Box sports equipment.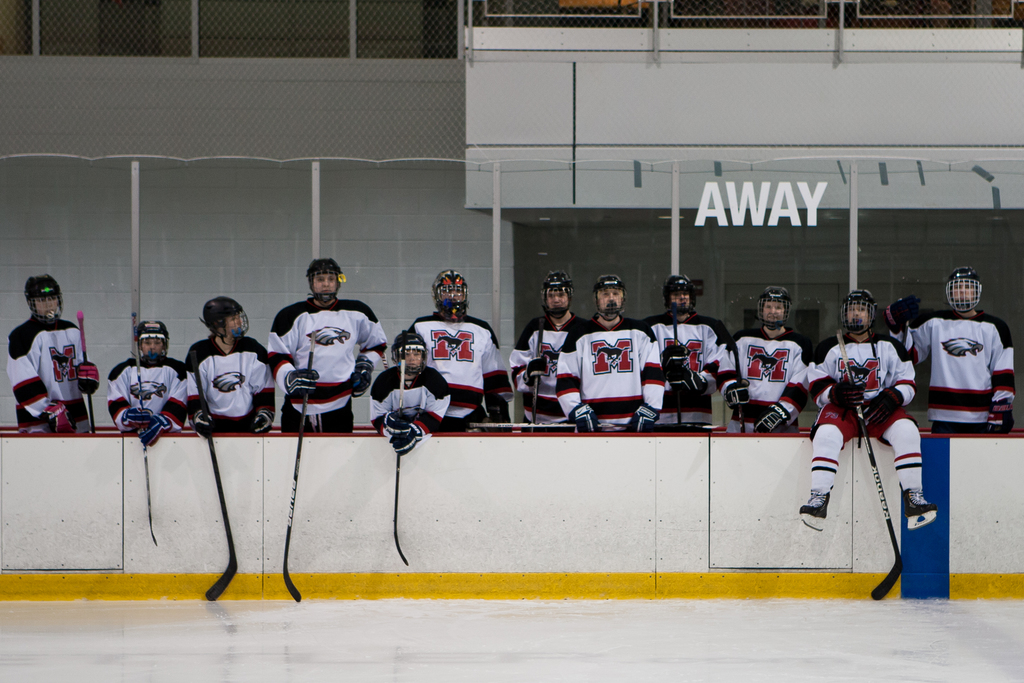
l=130, t=311, r=159, b=545.
